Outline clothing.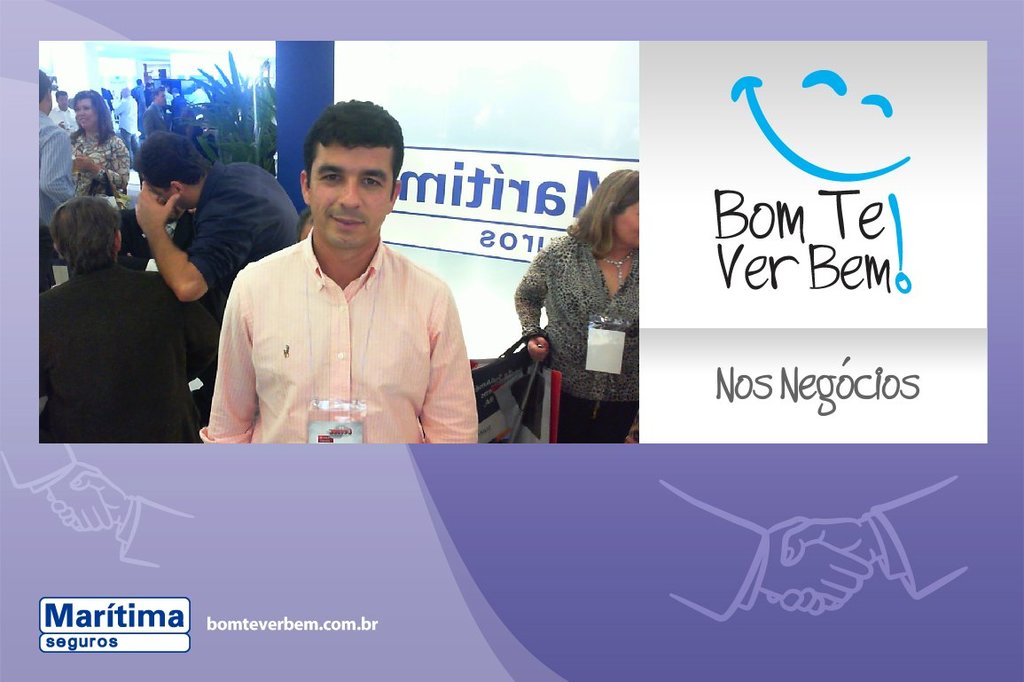
Outline: pyautogui.locateOnScreen(191, 160, 300, 302).
